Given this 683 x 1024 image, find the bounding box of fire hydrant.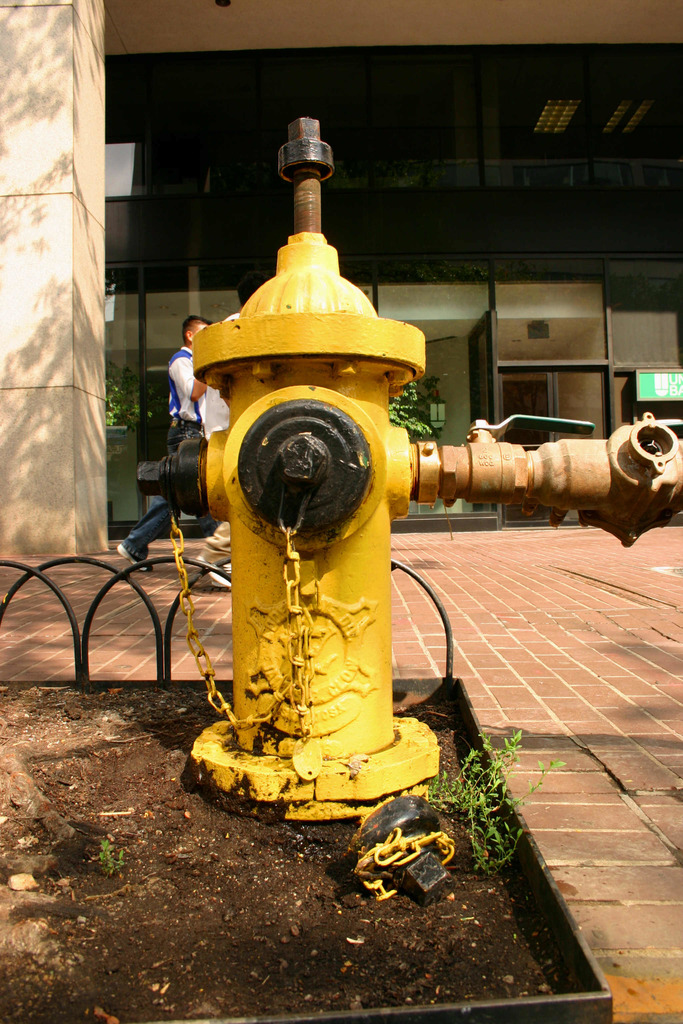
135,116,682,820.
